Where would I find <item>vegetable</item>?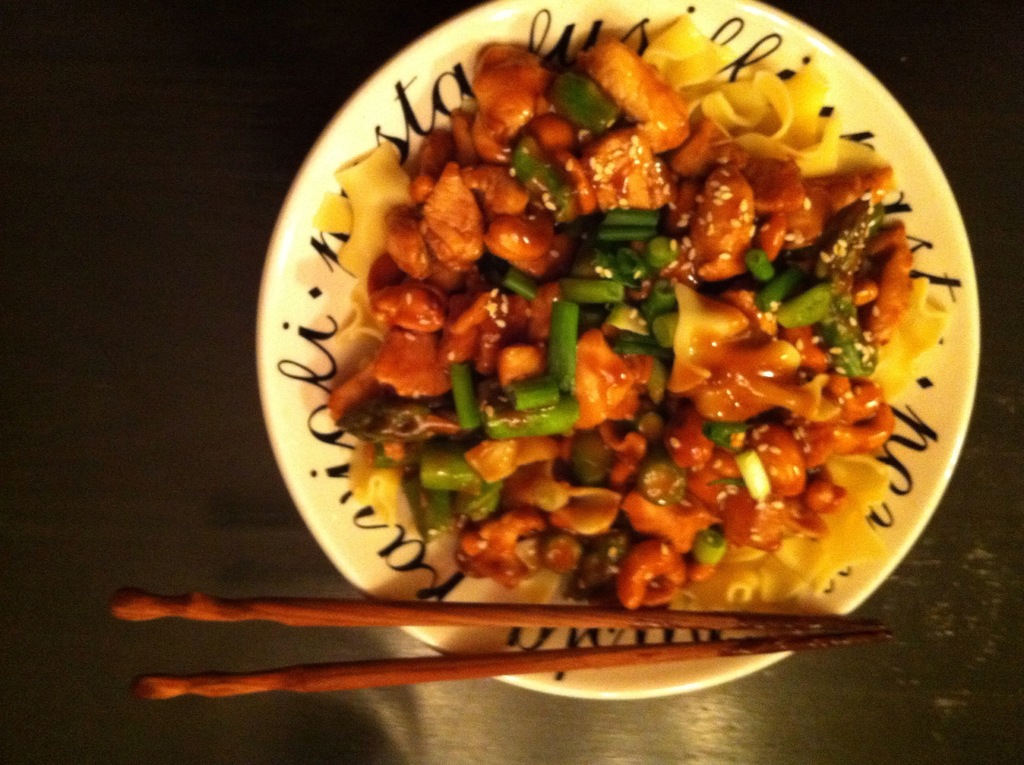
At <bbox>483, 399, 580, 438</bbox>.
